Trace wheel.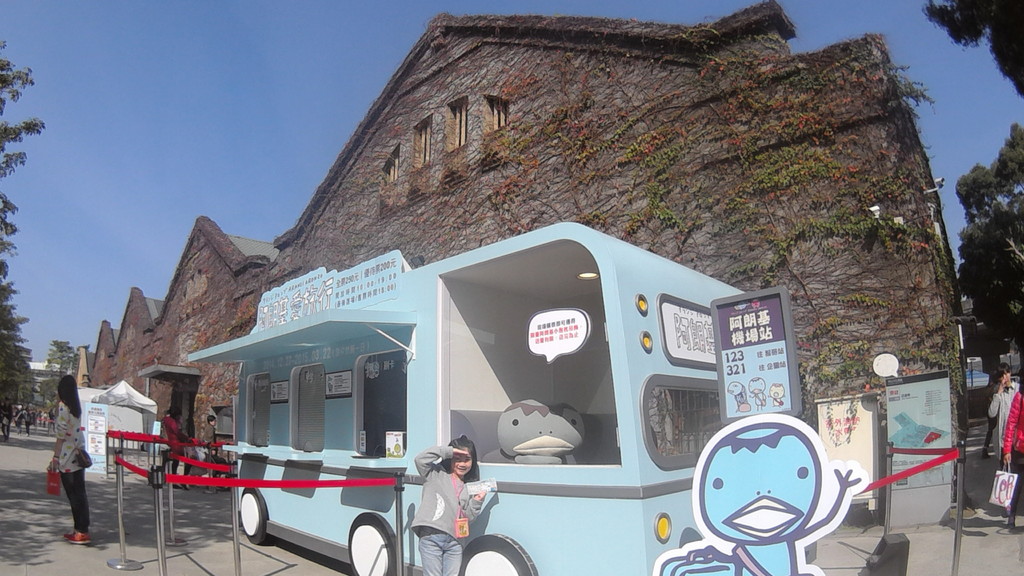
Traced to region(346, 514, 412, 575).
